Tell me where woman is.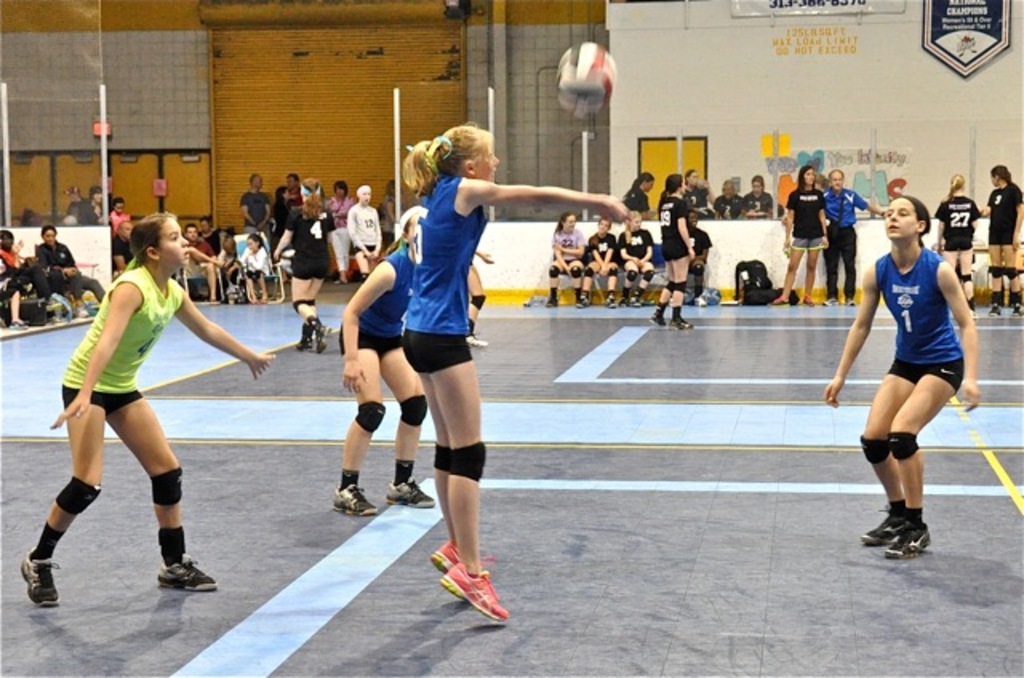
woman is at <region>405, 123, 632, 627</region>.
